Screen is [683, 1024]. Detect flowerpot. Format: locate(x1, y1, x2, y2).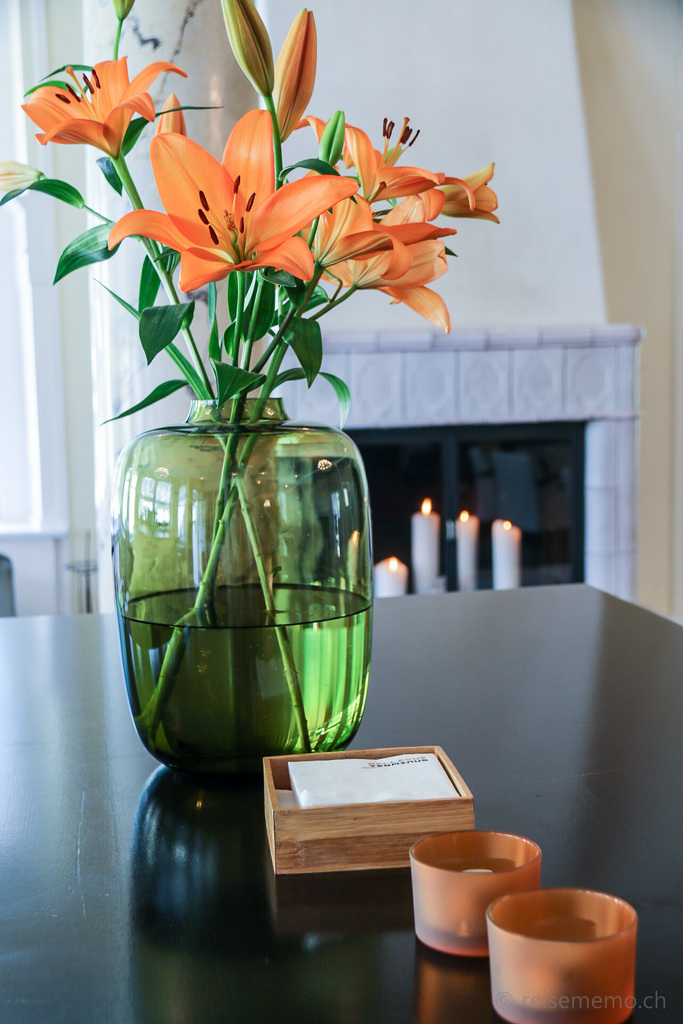
locate(117, 356, 375, 835).
